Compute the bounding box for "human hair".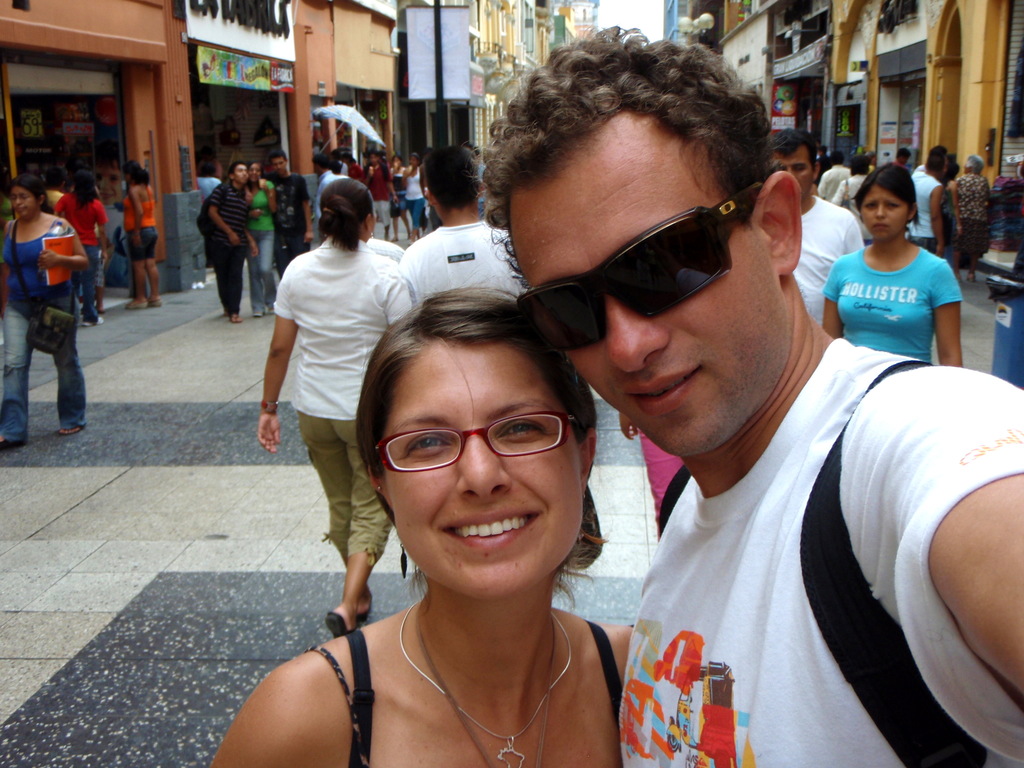
bbox=[227, 159, 244, 180].
